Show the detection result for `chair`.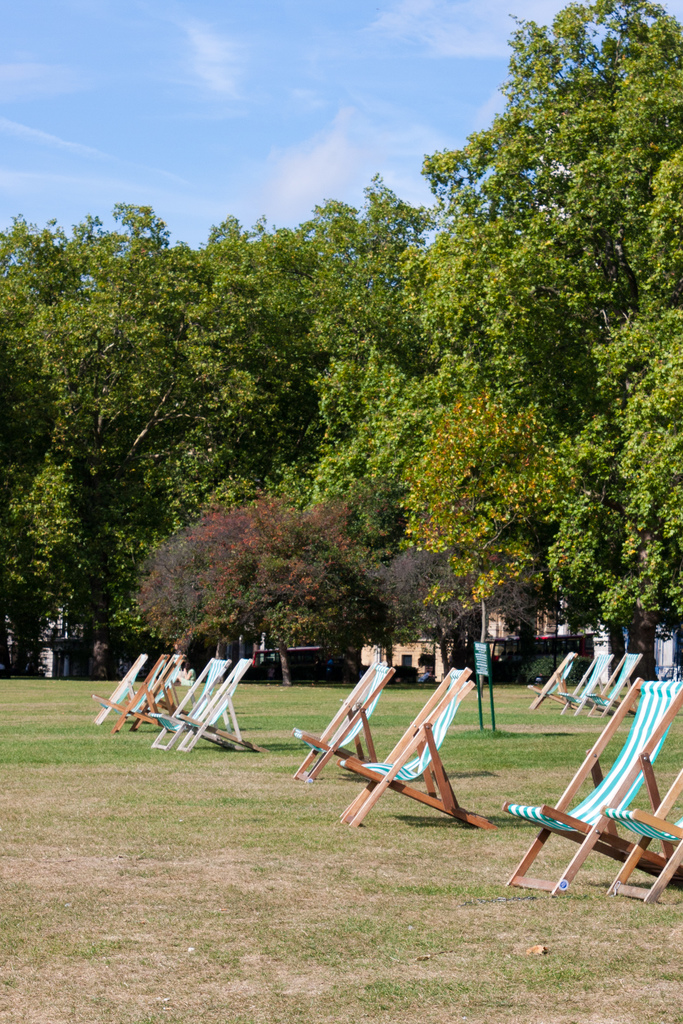
rect(582, 650, 640, 717).
